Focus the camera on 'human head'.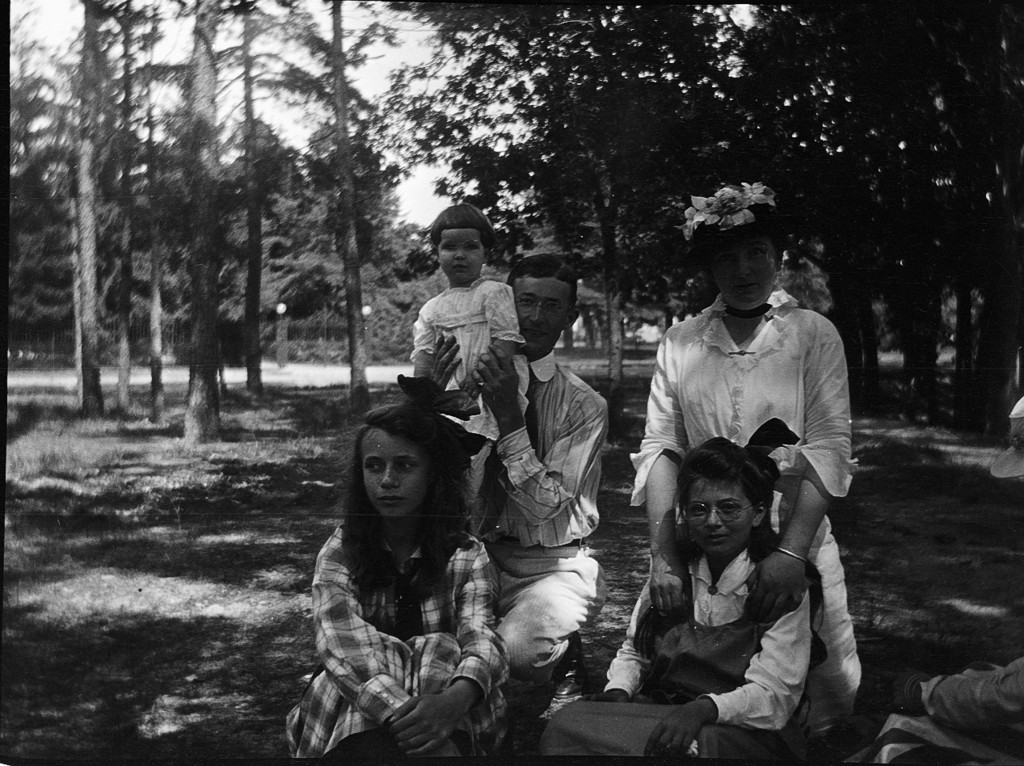
Focus region: {"left": 505, "top": 255, "right": 581, "bottom": 359}.
